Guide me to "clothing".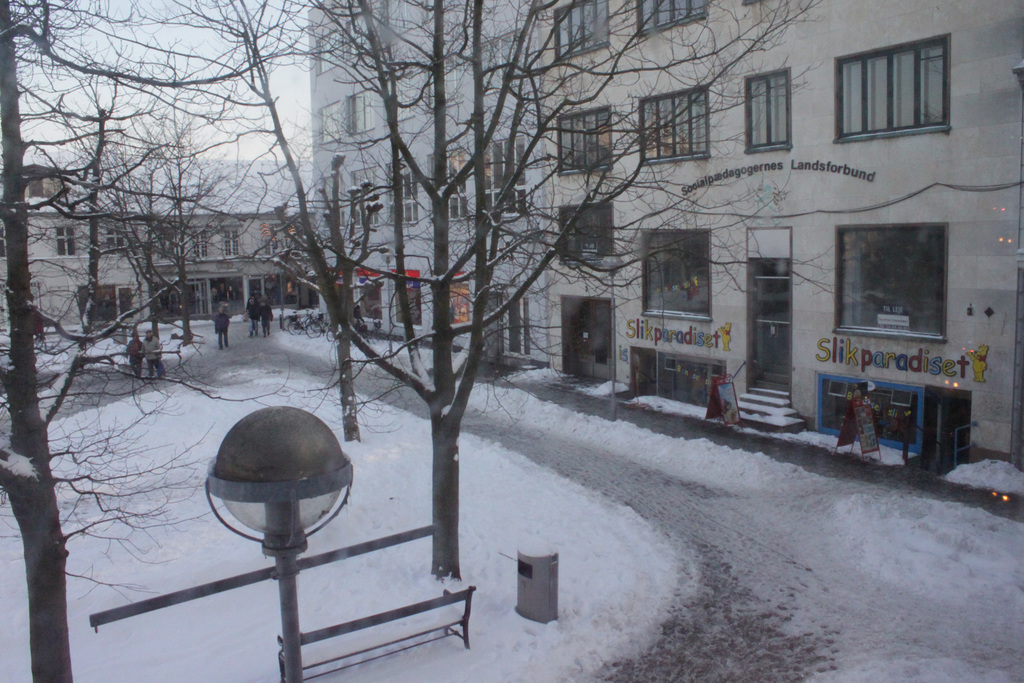
Guidance: <box>142,333,164,378</box>.
